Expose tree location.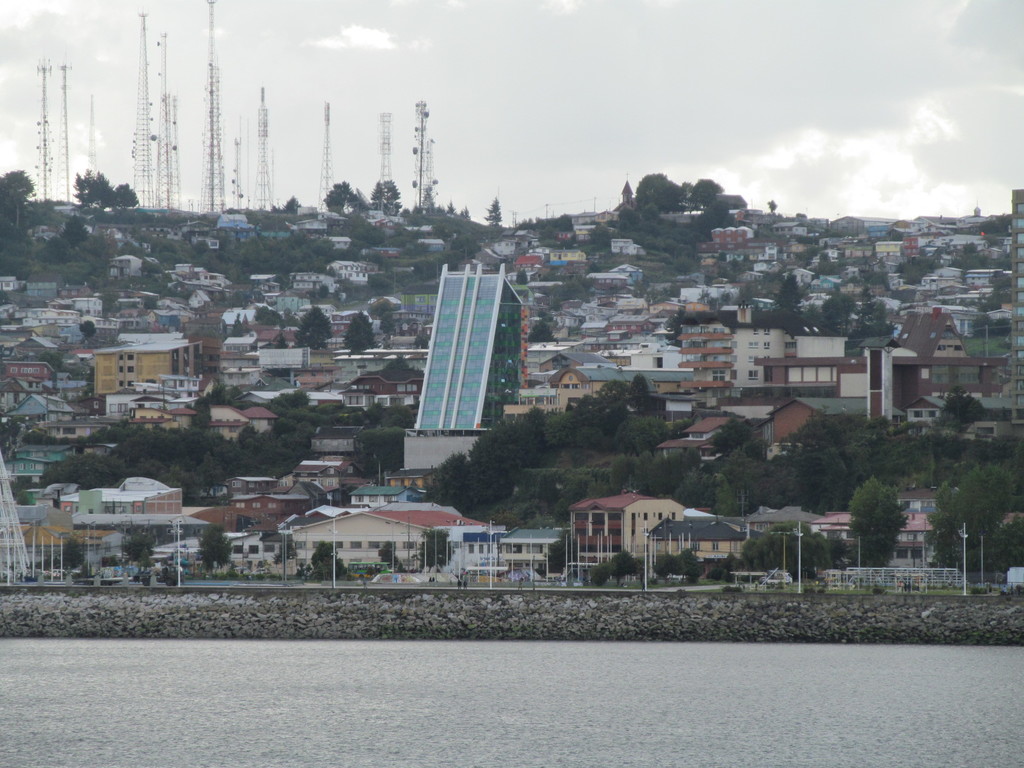
Exposed at x1=707 y1=444 x2=776 y2=511.
